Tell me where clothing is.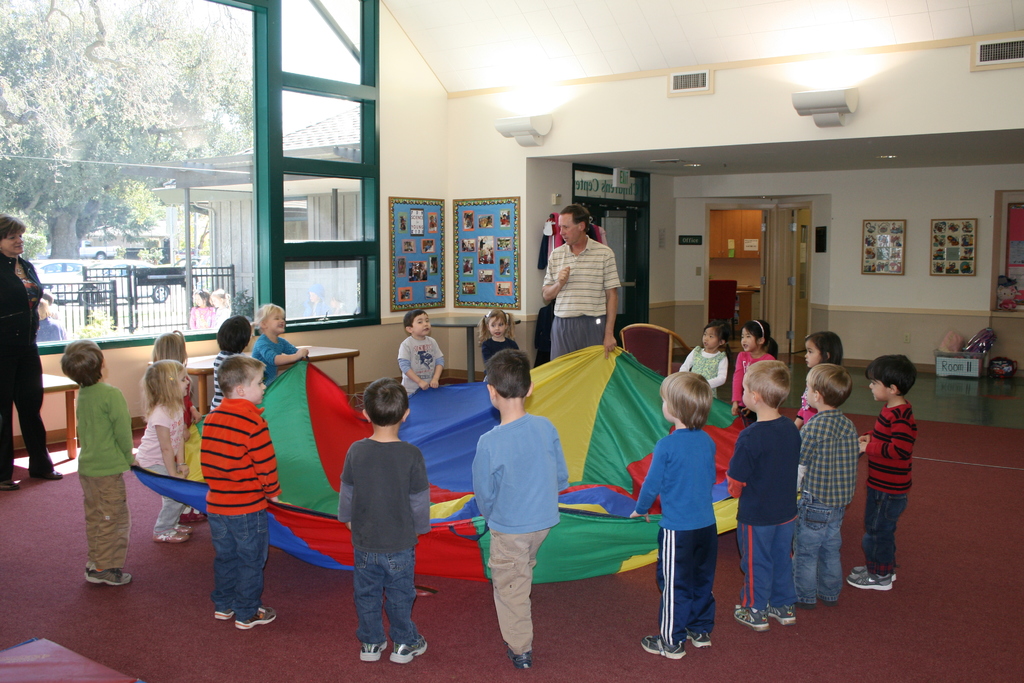
clothing is at [x1=541, y1=233, x2=622, y2=361].
